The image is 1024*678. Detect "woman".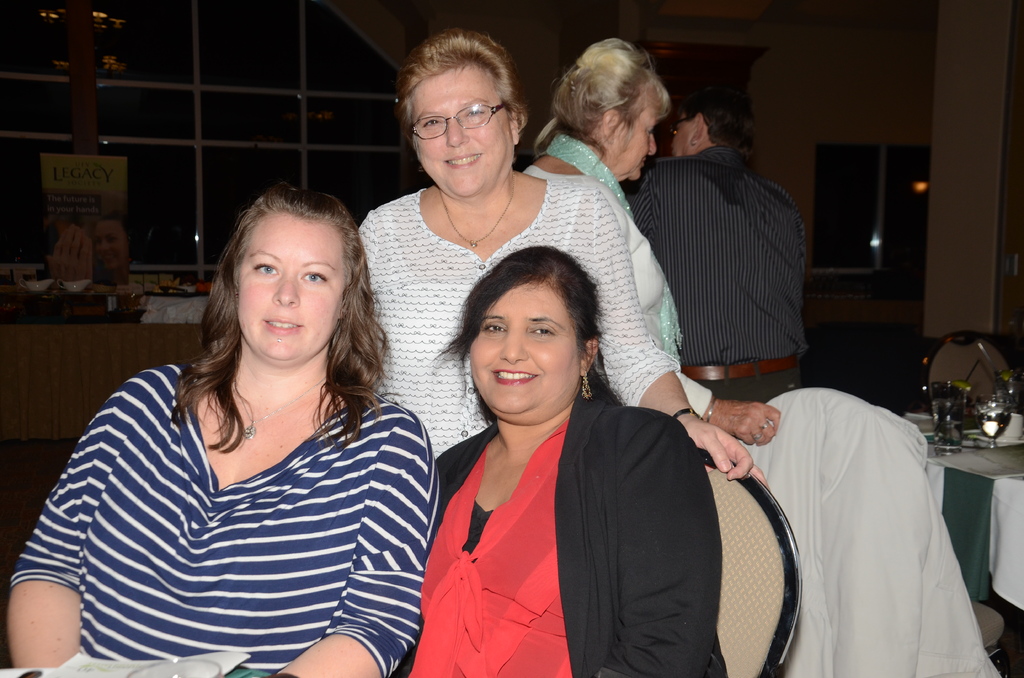
Detection: (2, 170, 441, 677).
